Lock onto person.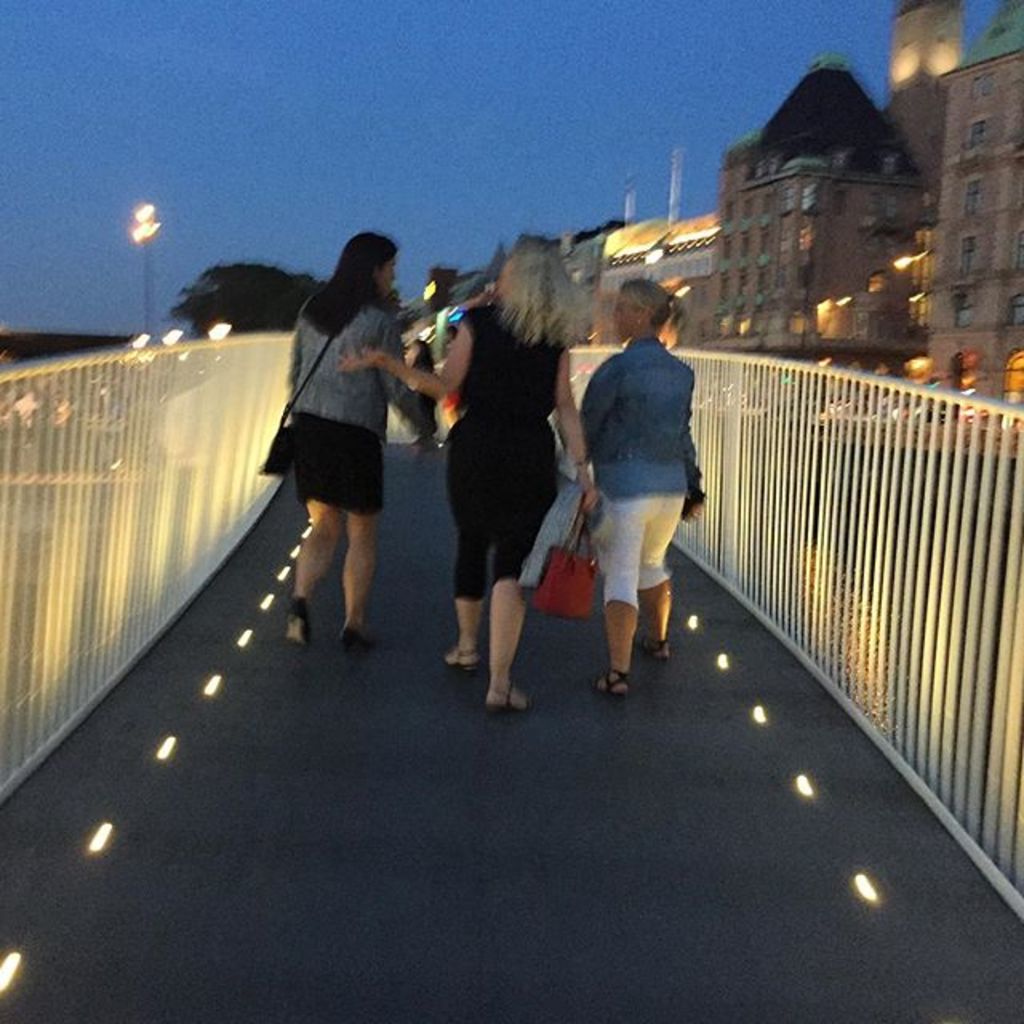
Locked: pyautogui.locateOnScreen(342, 226, 608, 709).
